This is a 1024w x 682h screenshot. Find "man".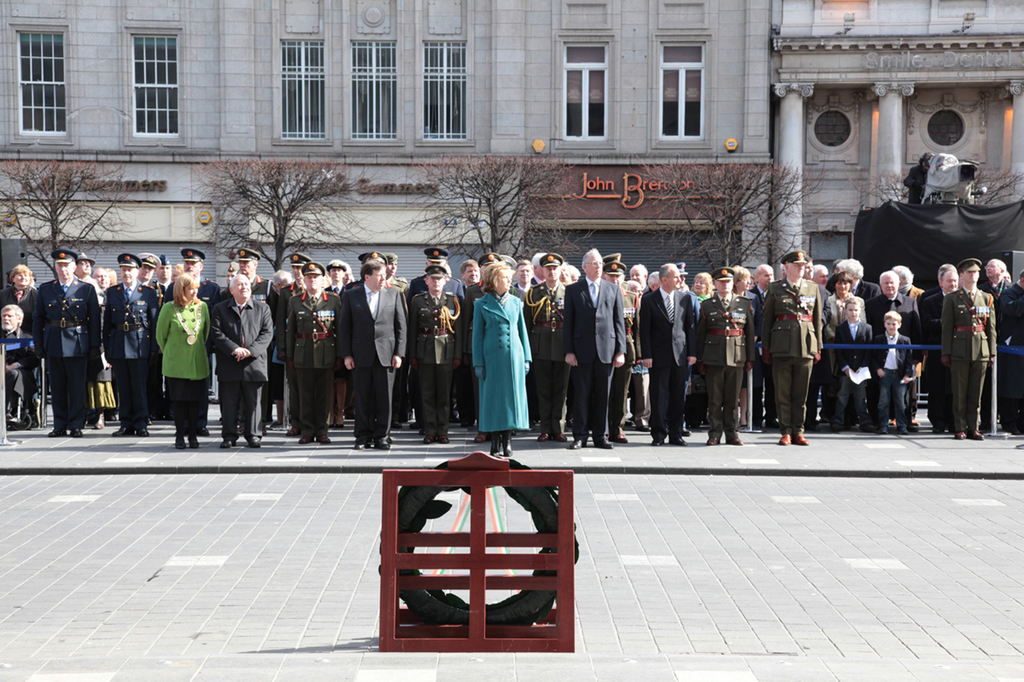
Bounding box: (left=24, top=240, right=100, bottom=442).
